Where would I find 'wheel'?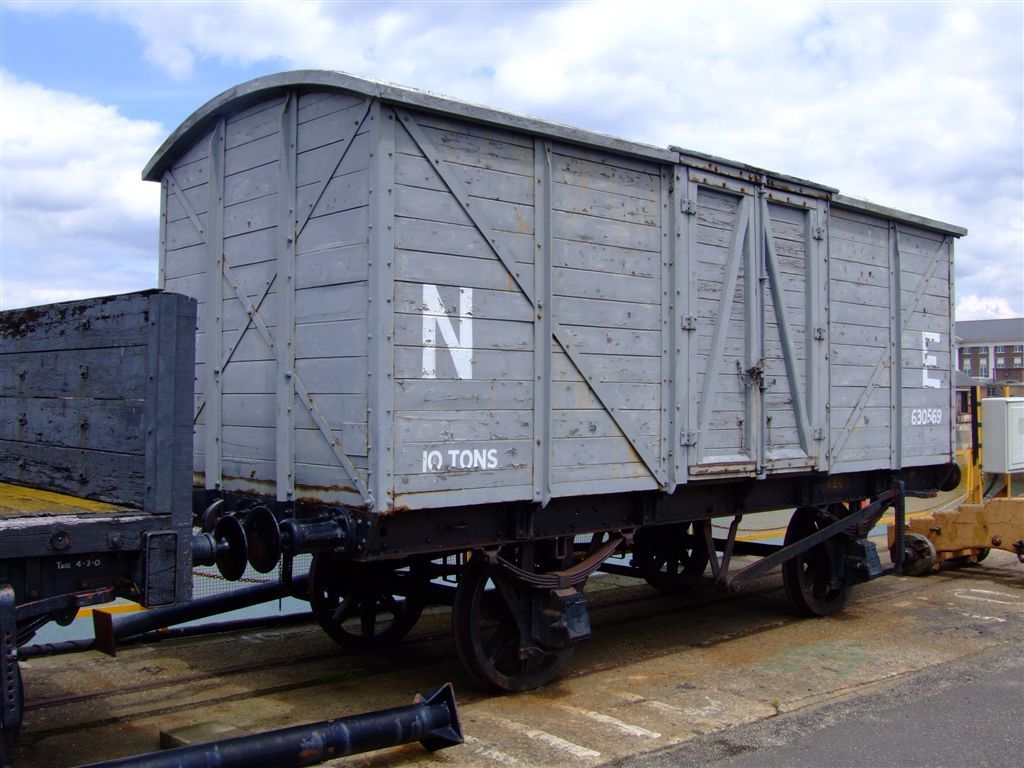
At locate(312, 549, 428, 647).
